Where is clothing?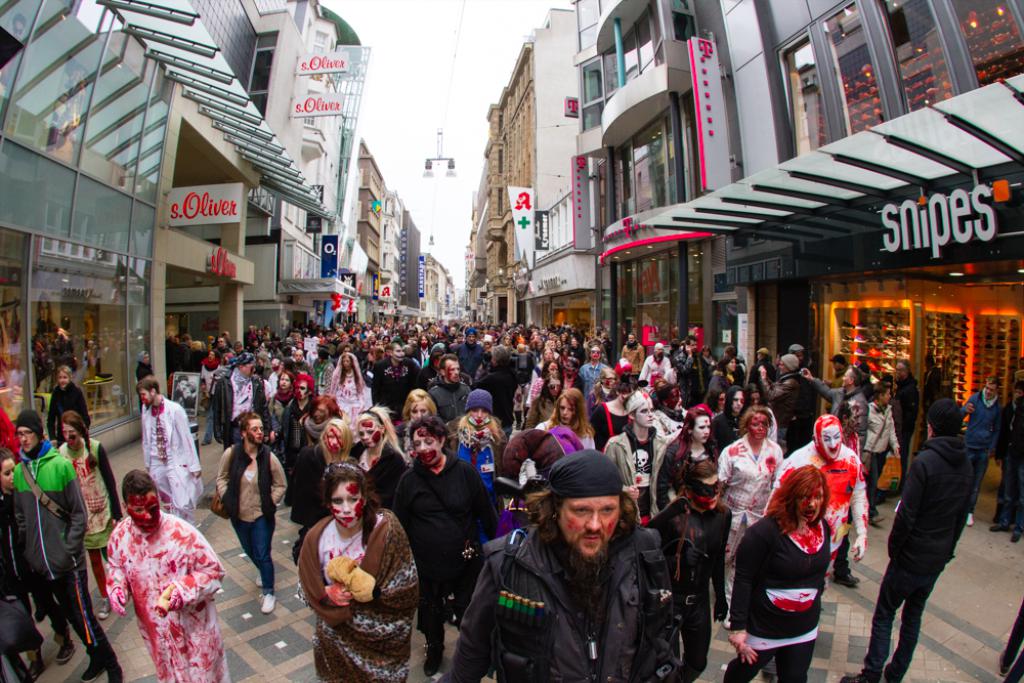
l=11, t=437, r=118, b=669.
